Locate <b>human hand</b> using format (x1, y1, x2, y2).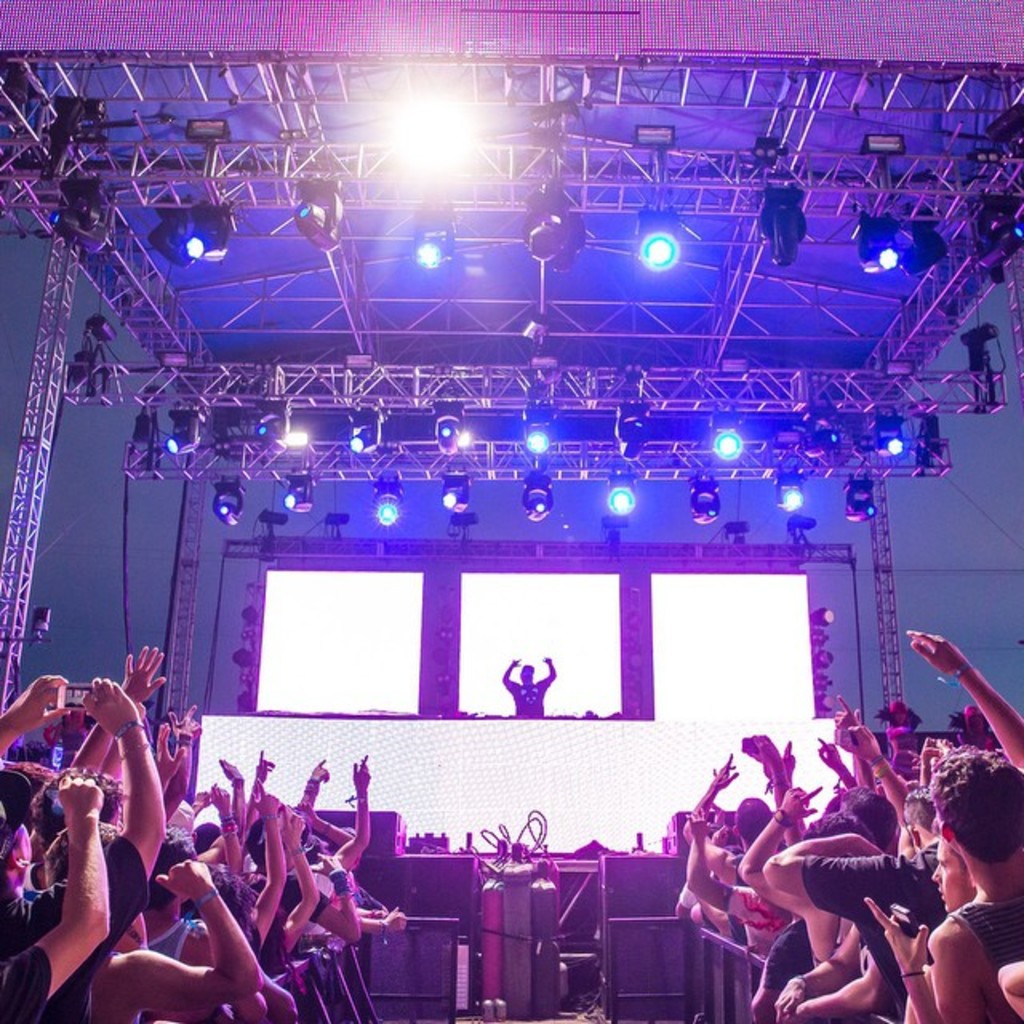
(155, 725, 189, 781).
